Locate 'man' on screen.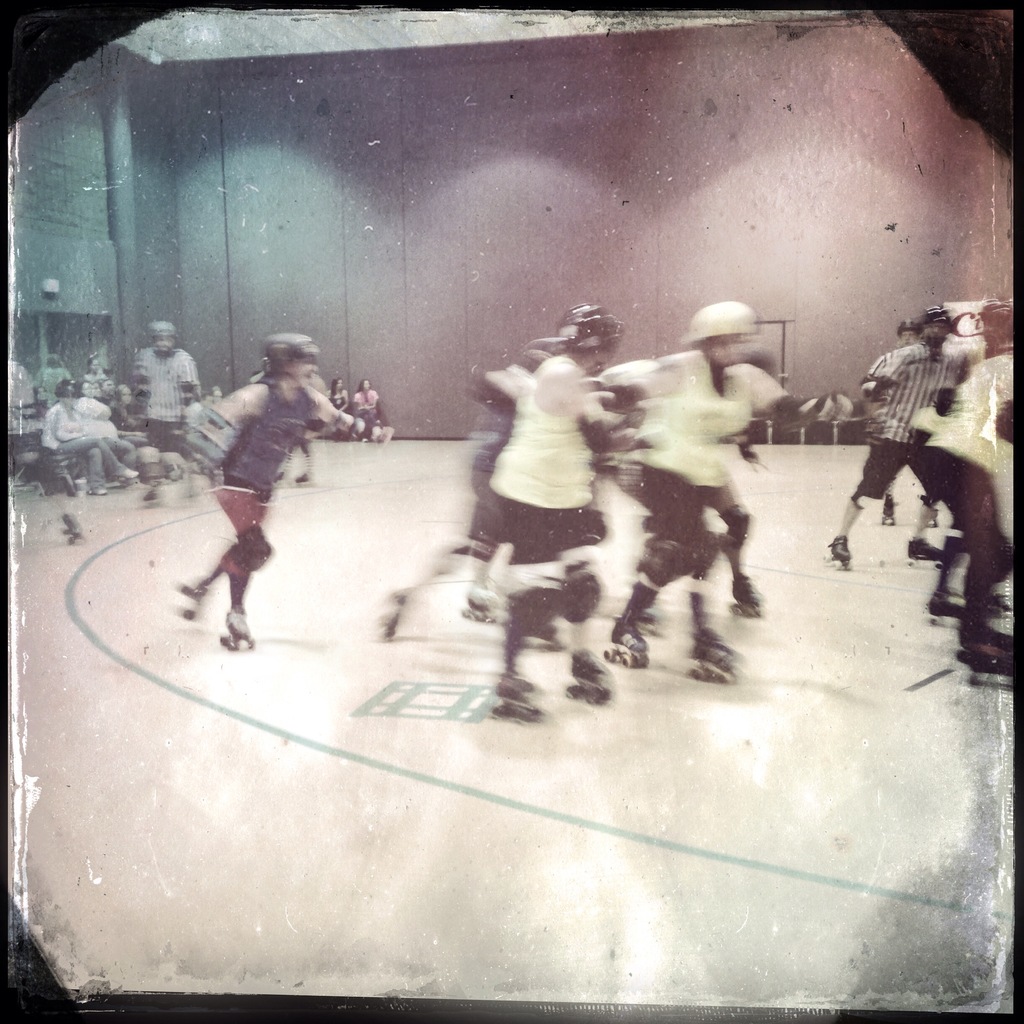
On screen at bbox=[822, 302, 946, 570].
